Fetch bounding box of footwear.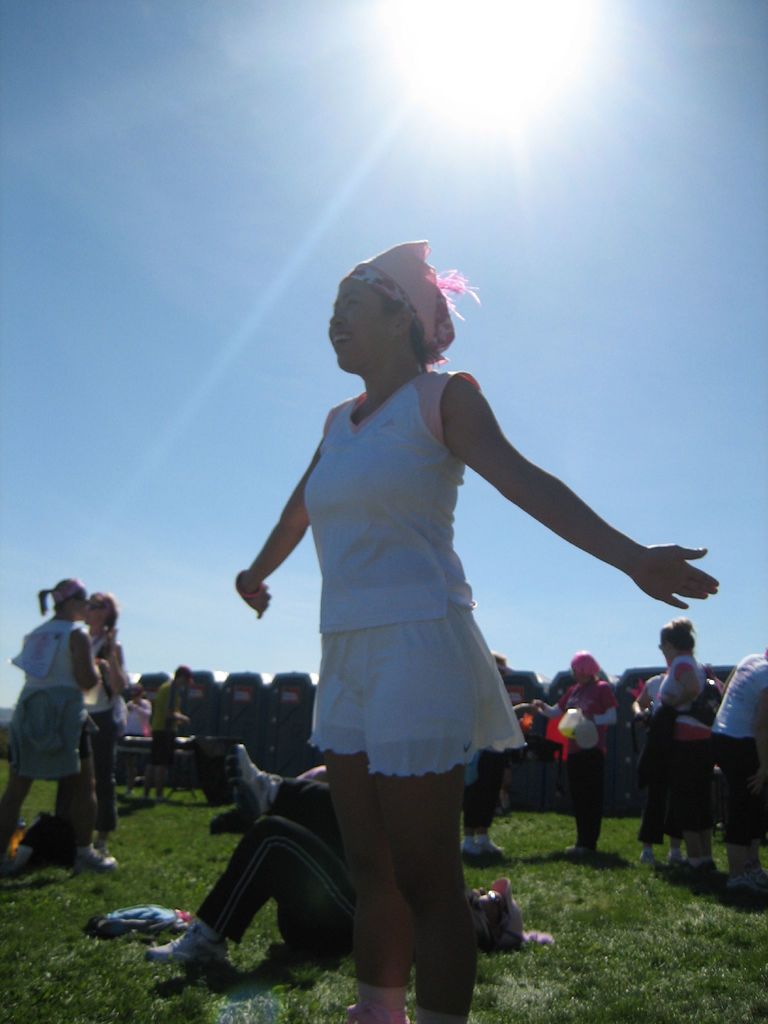
Bbox: bbox=[234, 745, 282, 824].
